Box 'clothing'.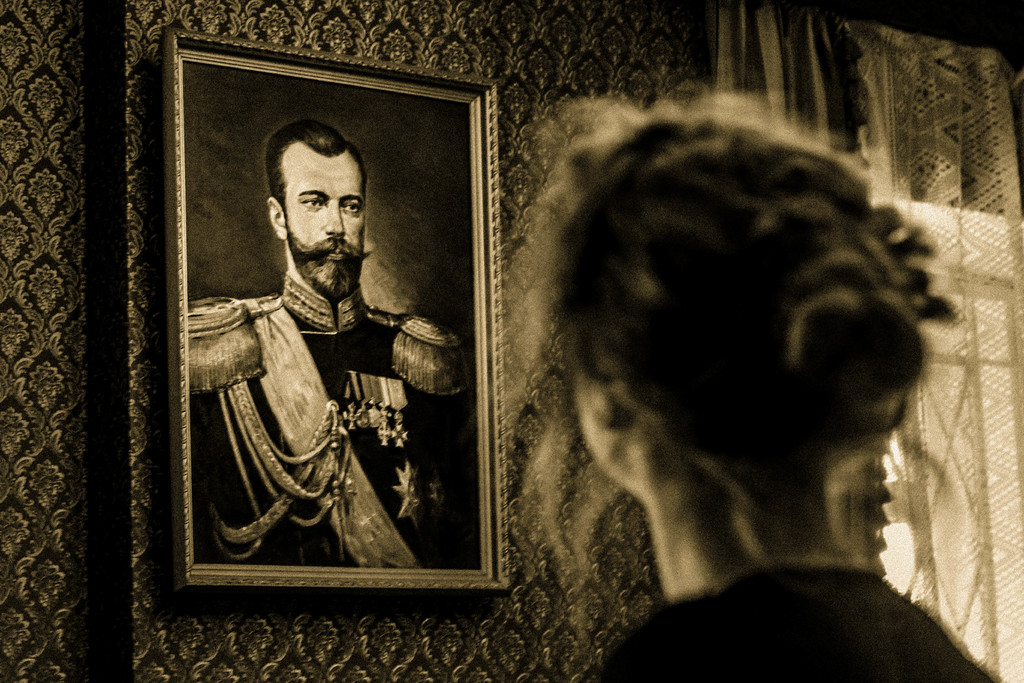
{"left": 174, "top": 197, "right": 471, "bottom": 596}.
